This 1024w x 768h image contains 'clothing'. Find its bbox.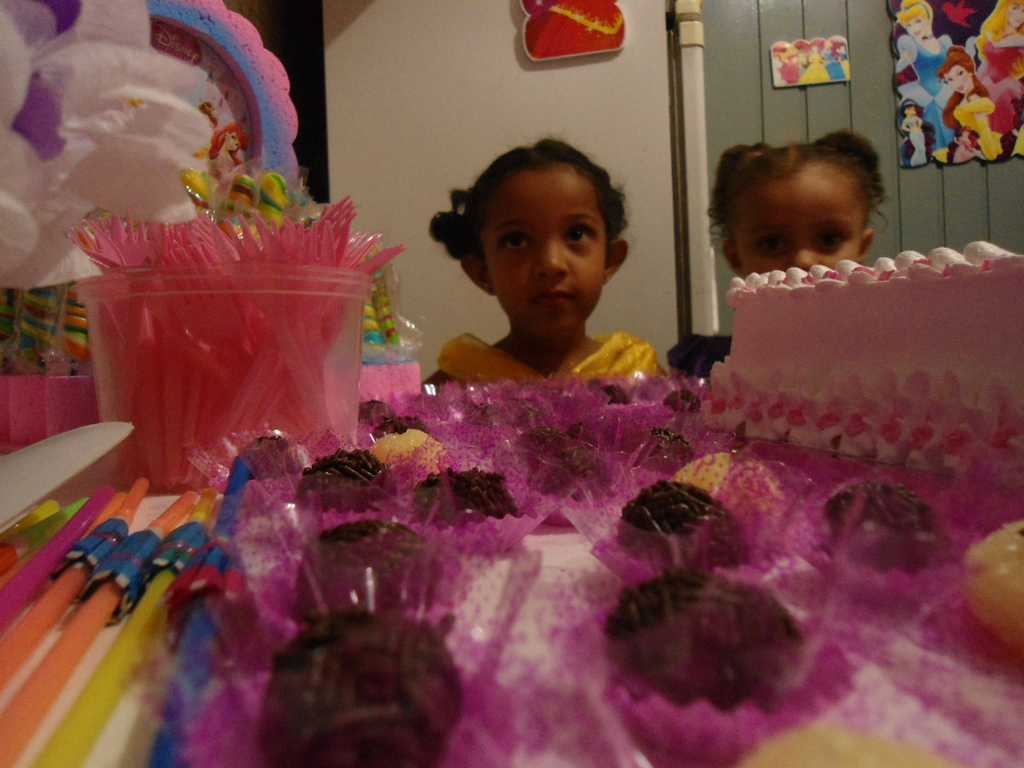
x1=954, y1=138, x2=976, y2=159.
